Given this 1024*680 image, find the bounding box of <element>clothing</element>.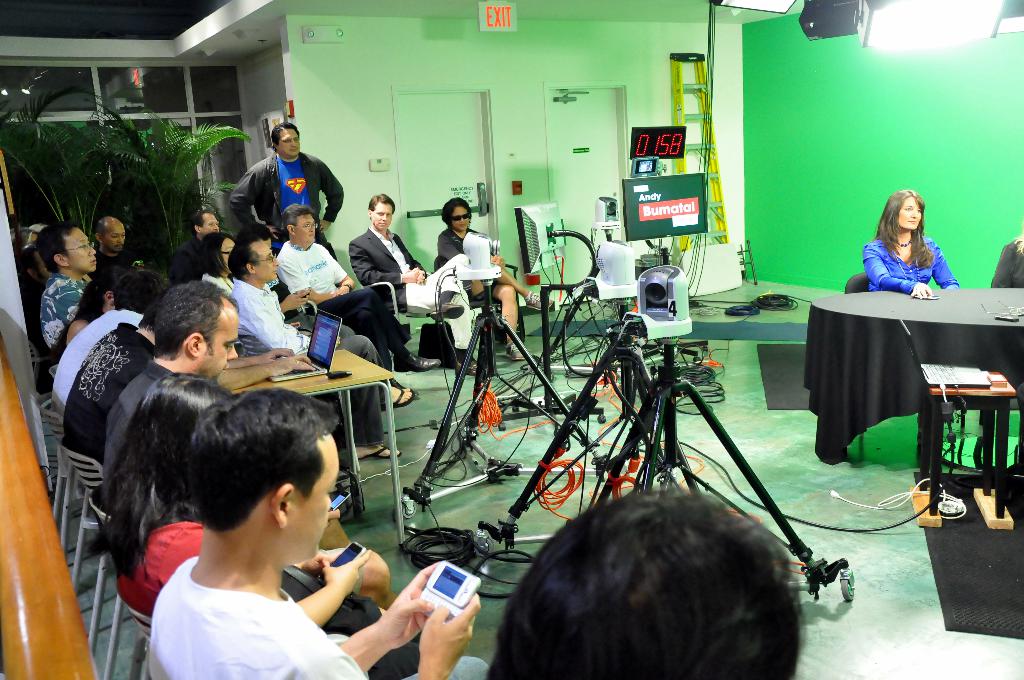
left=41, top=263, right=84, bottom=341.
